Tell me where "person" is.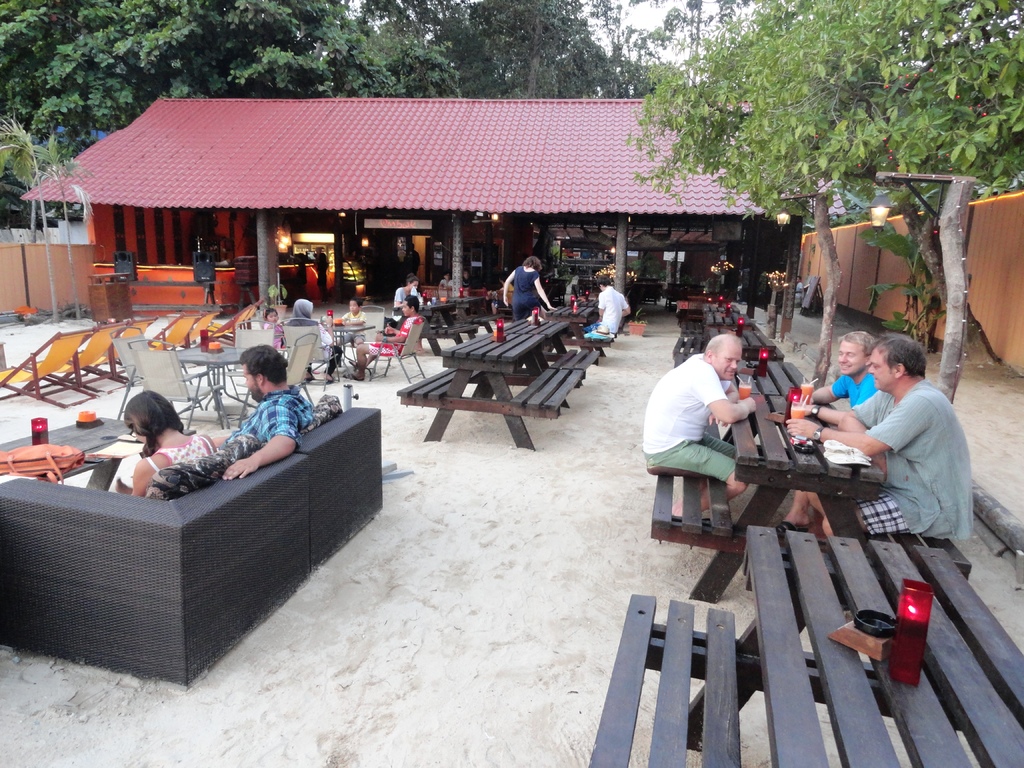
"person" is at [347,294,420,378].
